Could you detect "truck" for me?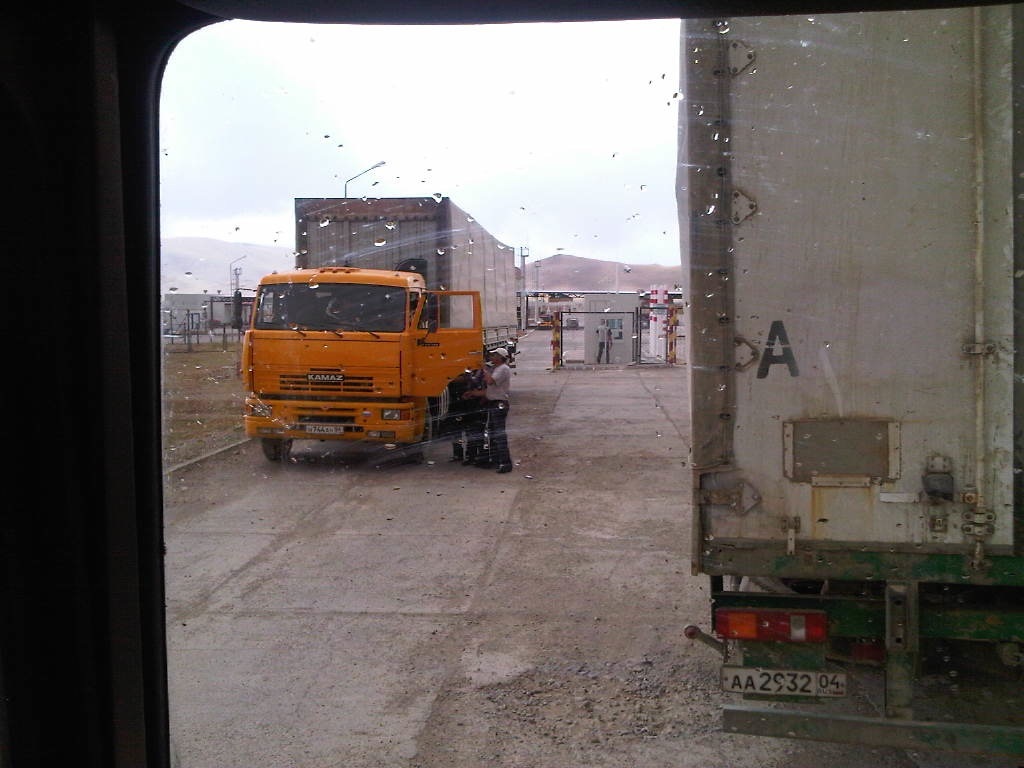
Detection result: 678 23 1019 745.
